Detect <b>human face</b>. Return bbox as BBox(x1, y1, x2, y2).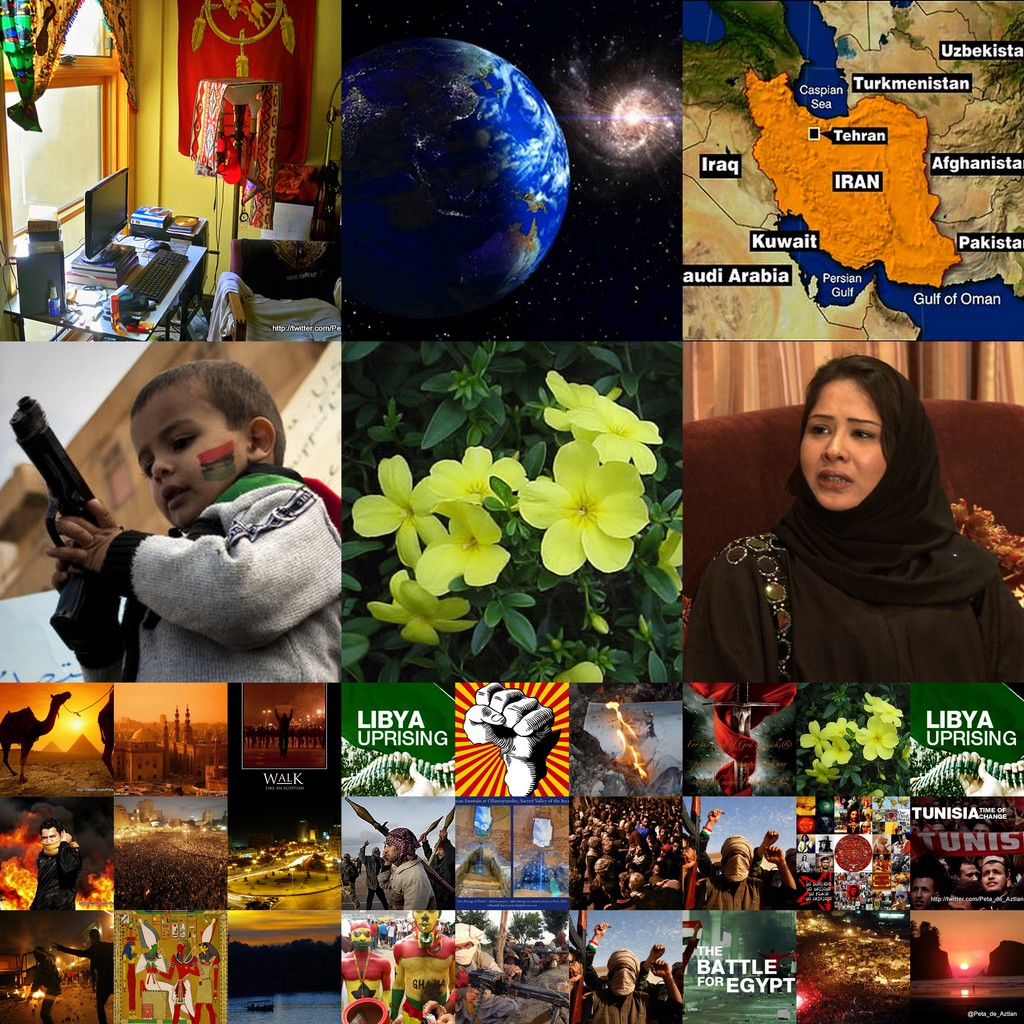
BBox(622, 719, 652, 738).
